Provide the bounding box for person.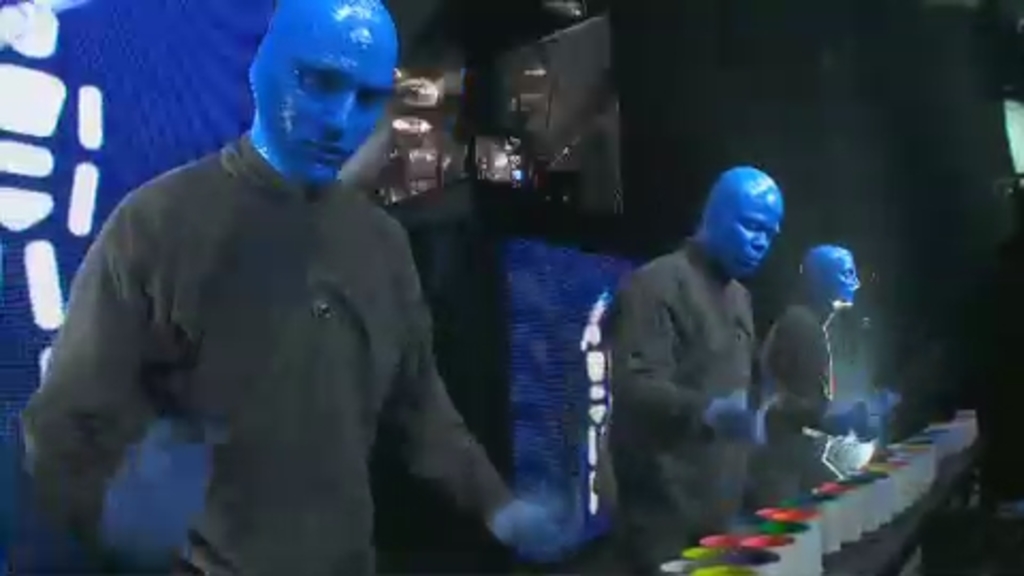
bbox(612, 164, 800, 574).
